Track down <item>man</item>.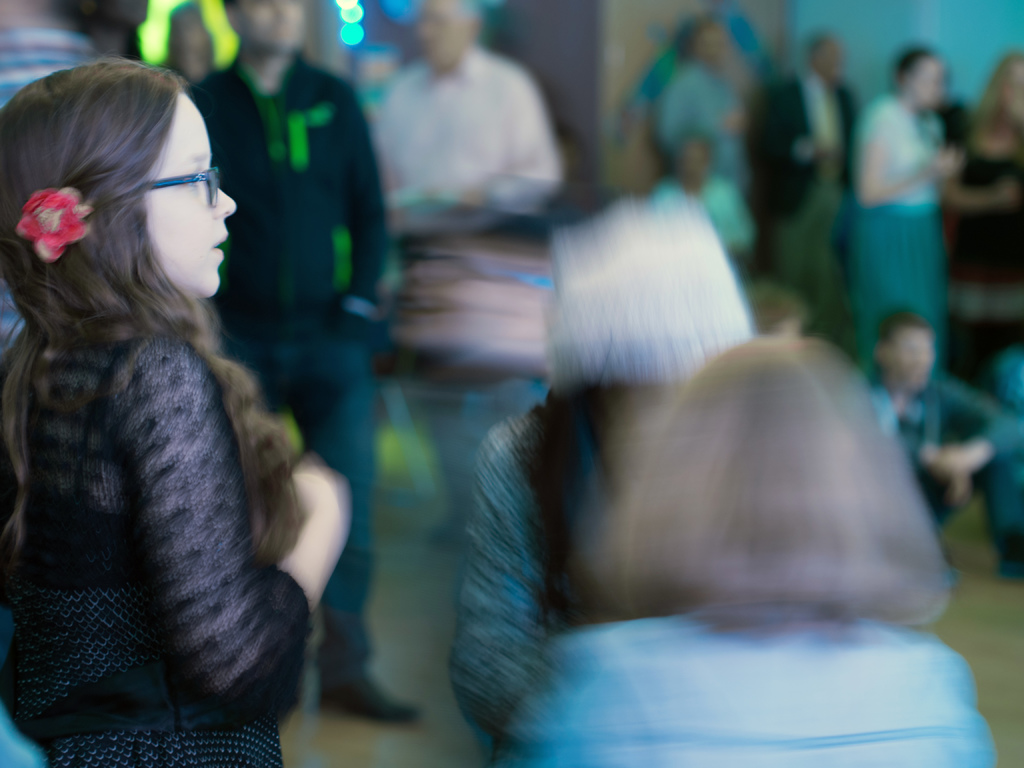
Tracked to <region>187, 0, 428, 729</region>.
